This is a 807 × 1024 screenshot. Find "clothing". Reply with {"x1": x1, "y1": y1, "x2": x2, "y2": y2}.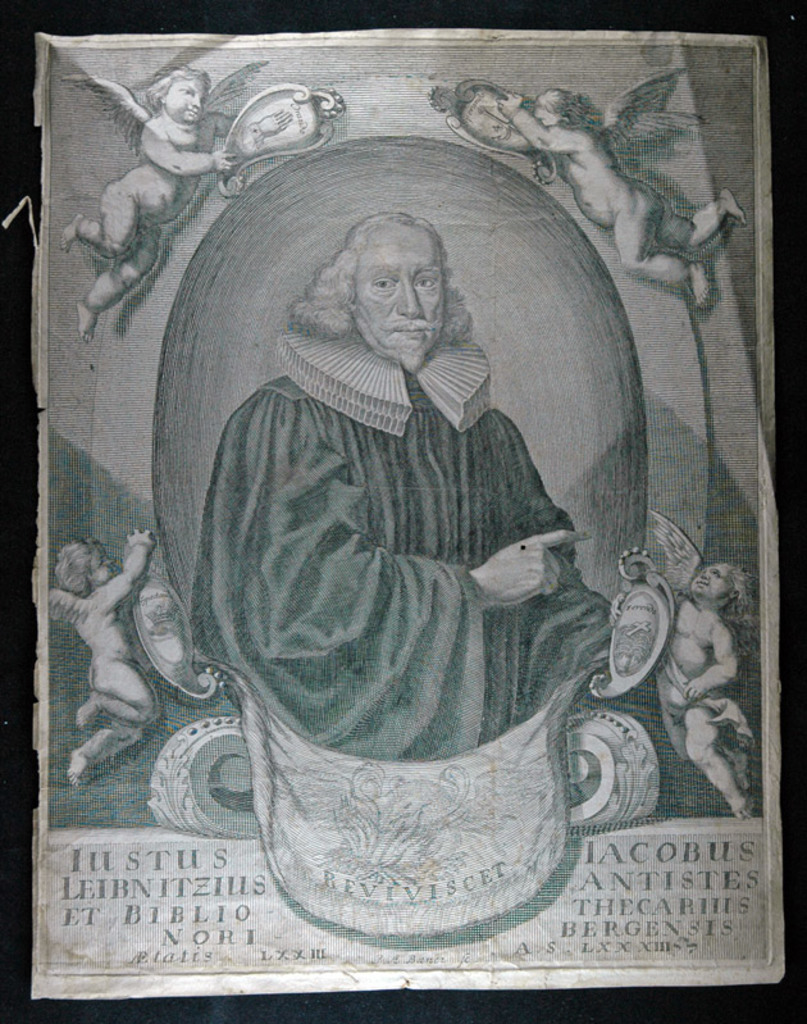
{"x1": 211, "y1": 249, "x2": 574, "y2": 748}.
